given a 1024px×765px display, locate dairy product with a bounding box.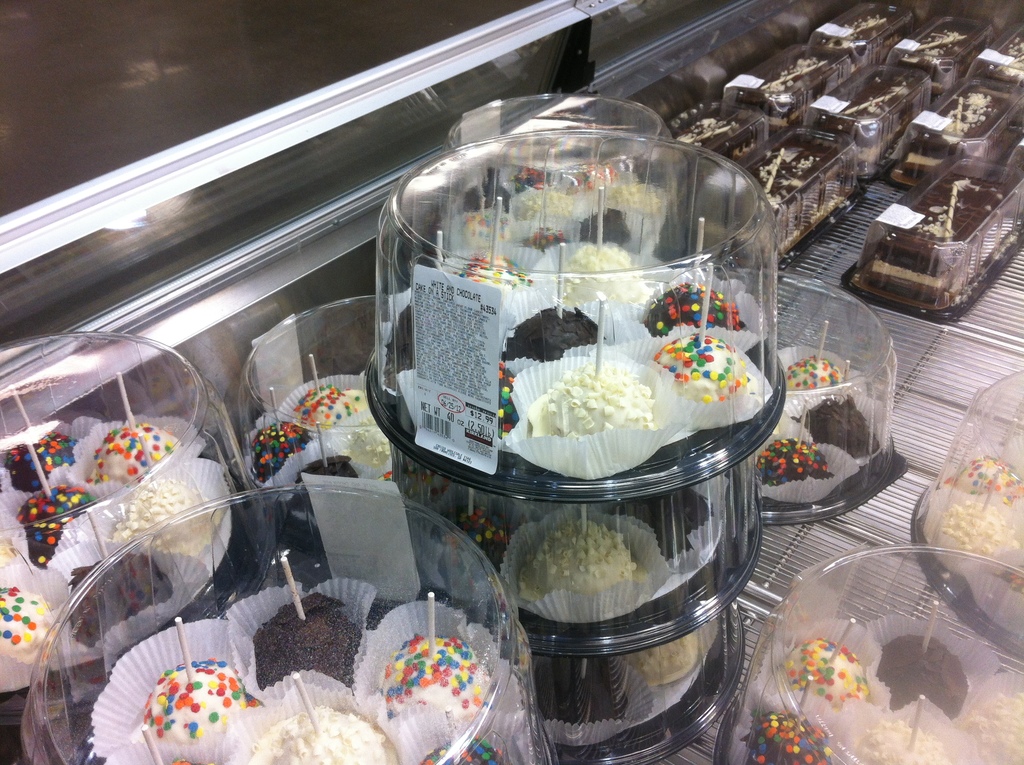
Located: [664, 338, 752, 403].
